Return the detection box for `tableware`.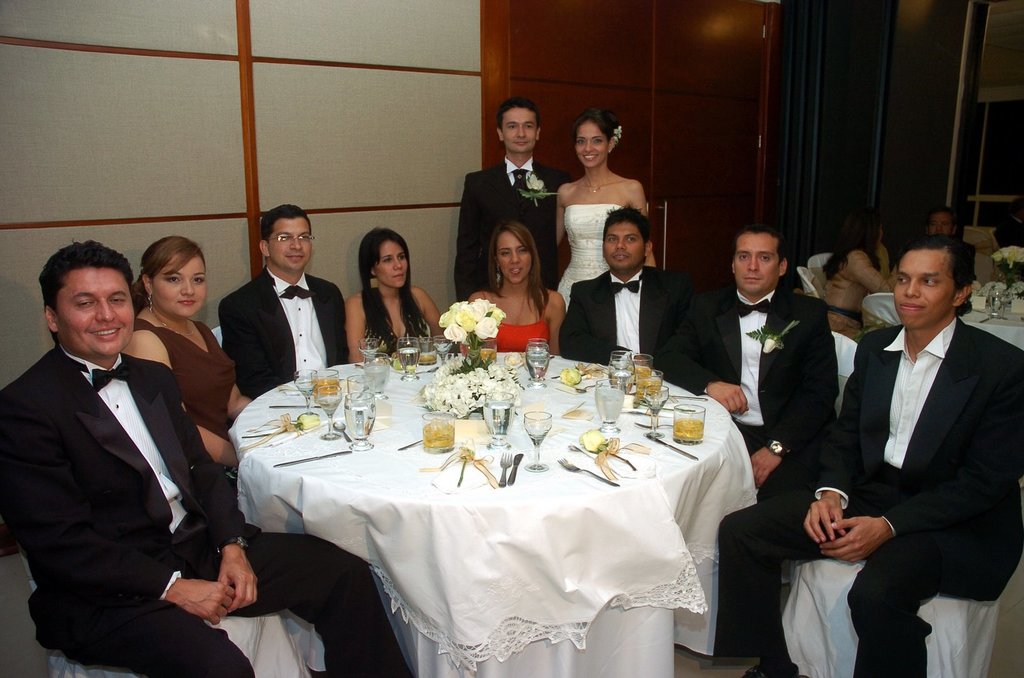
x1=396, y1=438, x2=421, y2=449.
